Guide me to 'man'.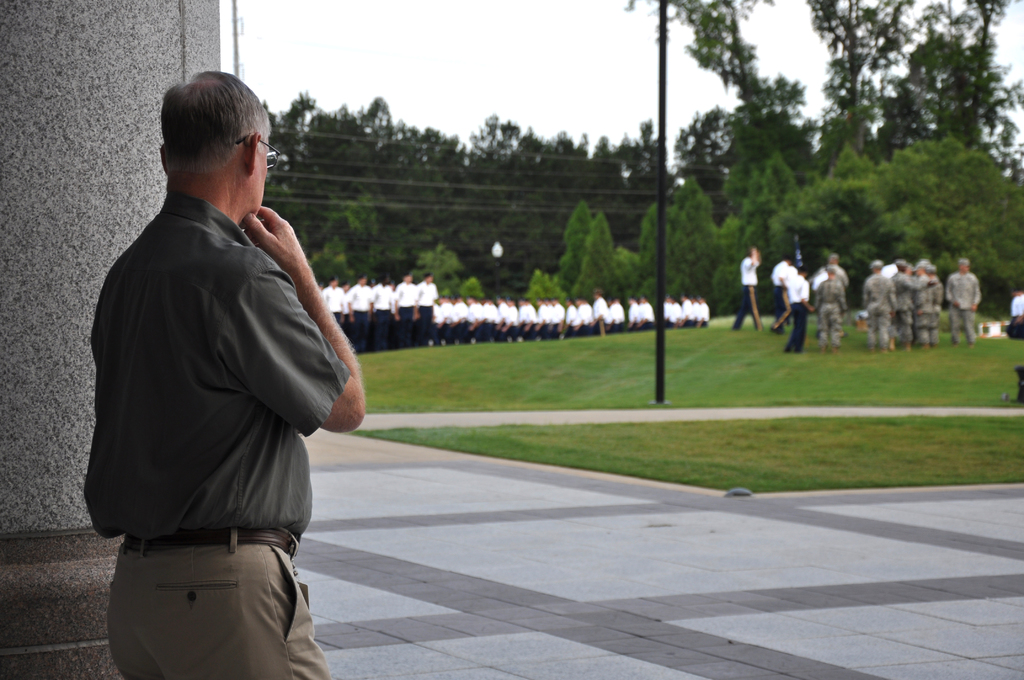
Guidance: <bbox>819, 254, 828, 282</bbox>.
